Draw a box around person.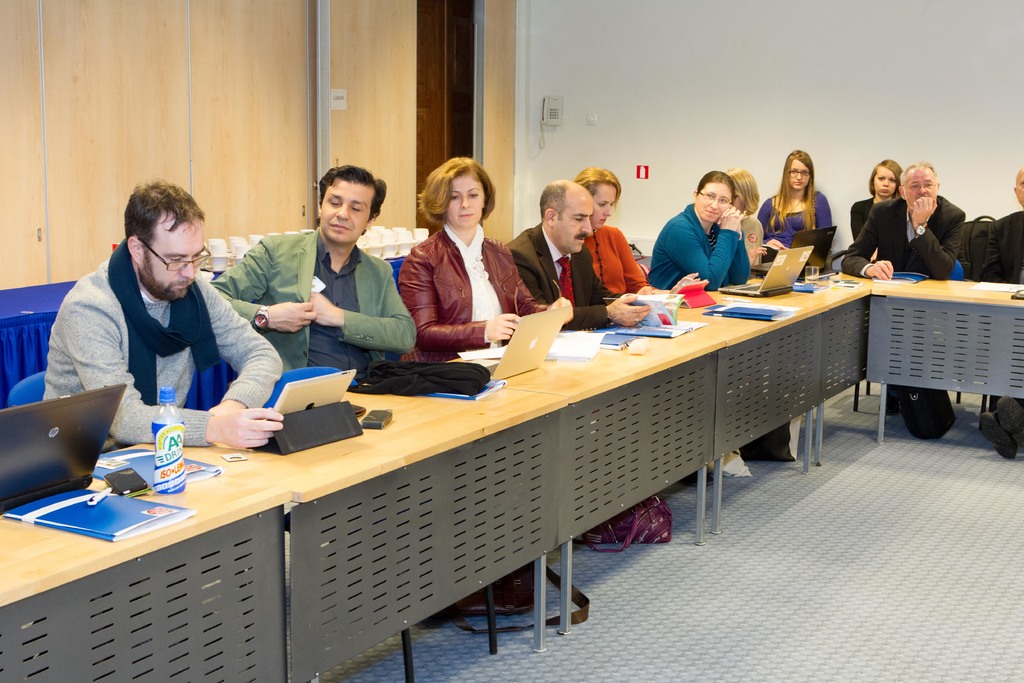
<region>758, 149, 828, 293</region>.
